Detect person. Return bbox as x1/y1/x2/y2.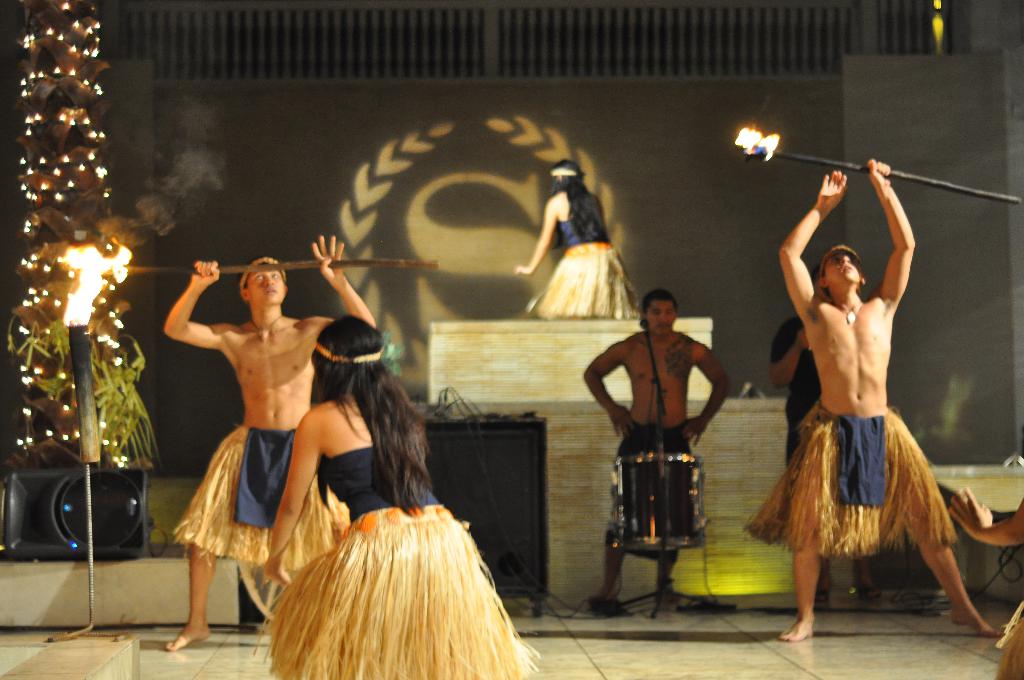
518/159/641/319.
